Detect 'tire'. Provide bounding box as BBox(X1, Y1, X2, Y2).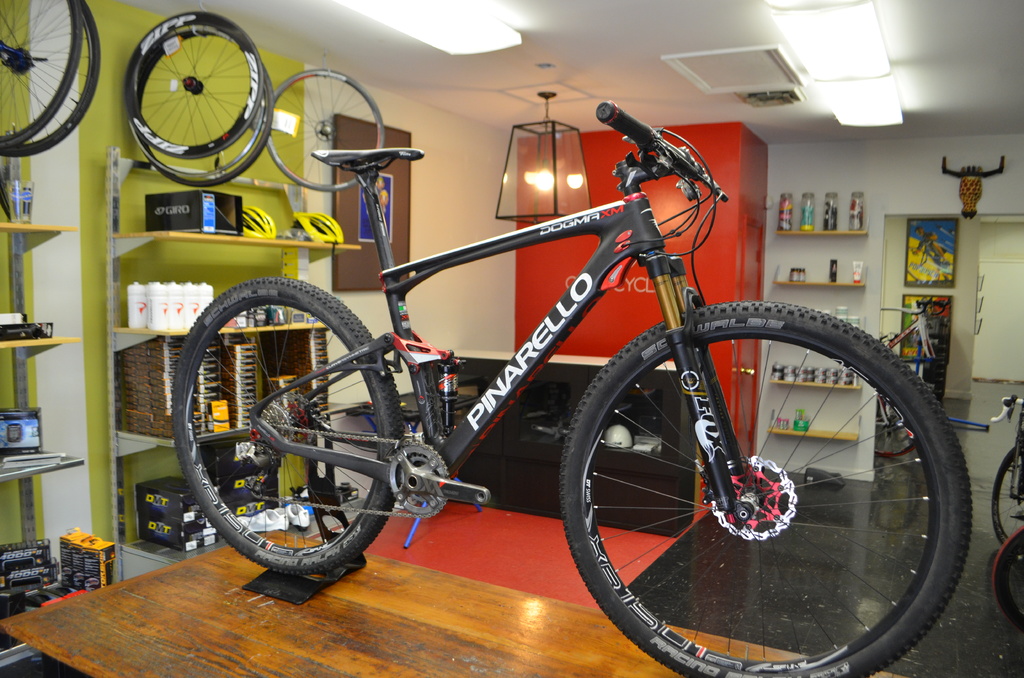
BBox(0, 0, 81, 149).
